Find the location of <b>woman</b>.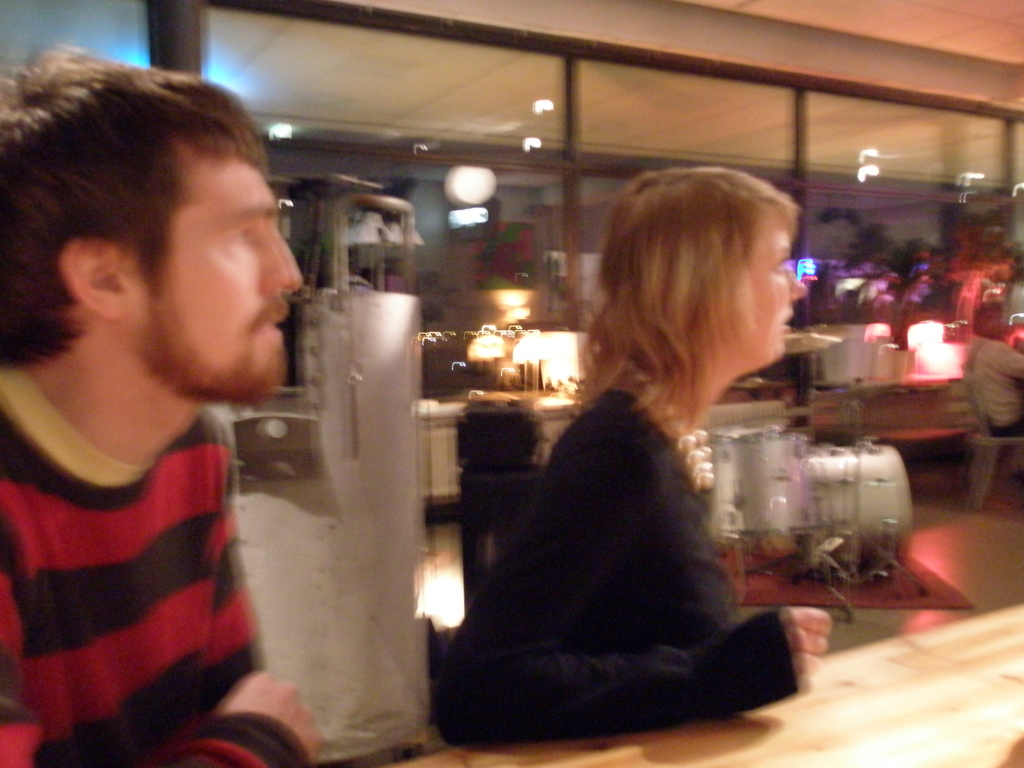
Location: [452, 163, 861, 754].
